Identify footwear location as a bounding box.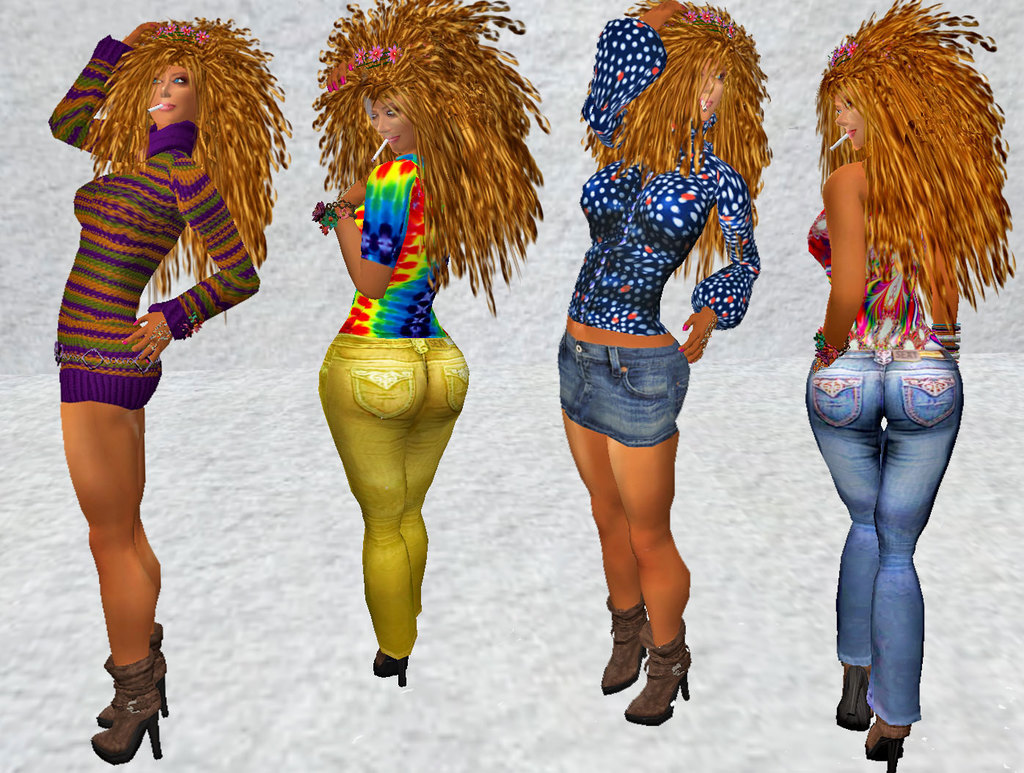
pyautogui.locateOnScreen(833, 664, 877, 729).
